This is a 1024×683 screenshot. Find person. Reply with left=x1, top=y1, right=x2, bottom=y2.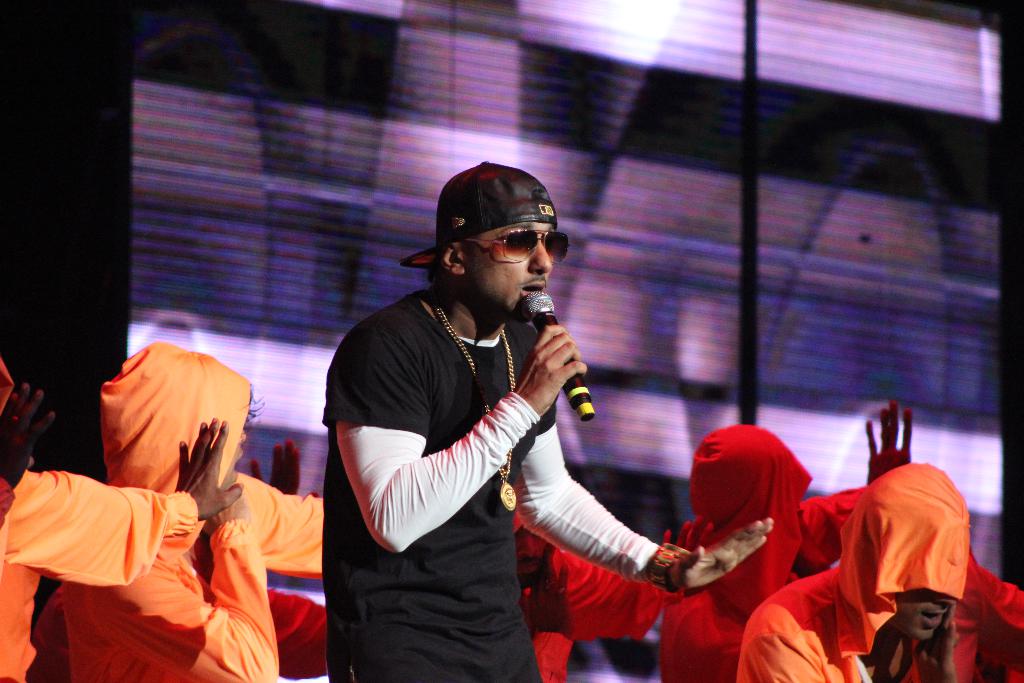
left=31, top=431, right=332, bottom=682.
